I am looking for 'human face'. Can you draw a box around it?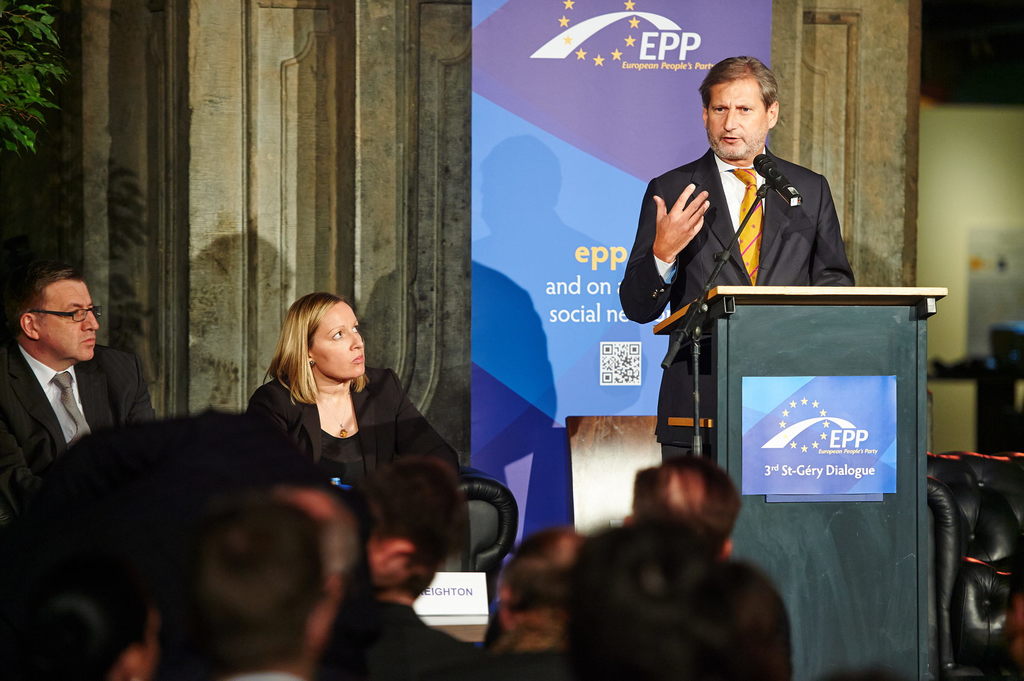
Sure, the bounding box is [left=33, top=284, right=99, bottom=361].
